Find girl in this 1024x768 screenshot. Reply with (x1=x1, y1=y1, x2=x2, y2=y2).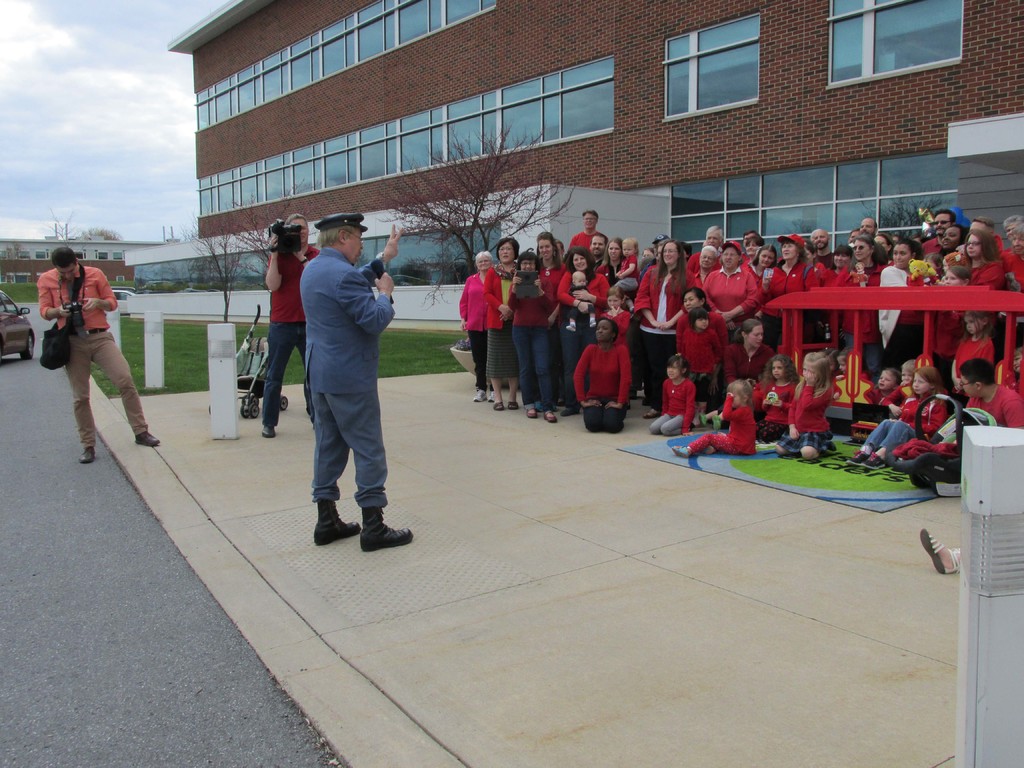
(x1=868, y1=369, x2=901, y2=405).
